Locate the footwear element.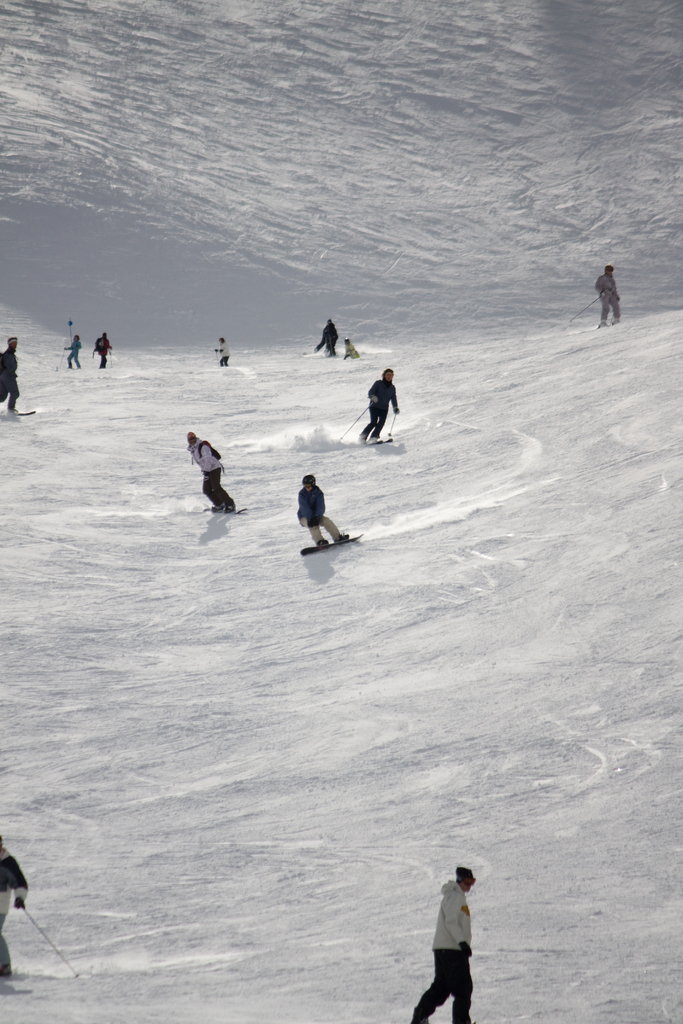
Element bbox: detection(210, 503, 222, 511).
